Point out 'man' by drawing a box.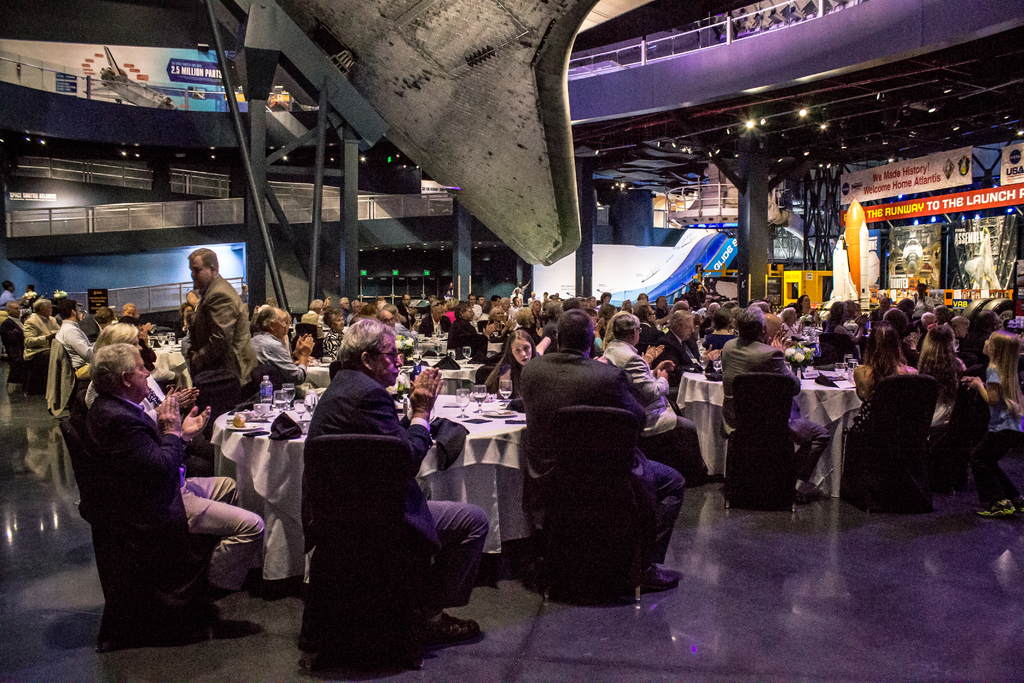
locate(904, 313, 934, 362).
